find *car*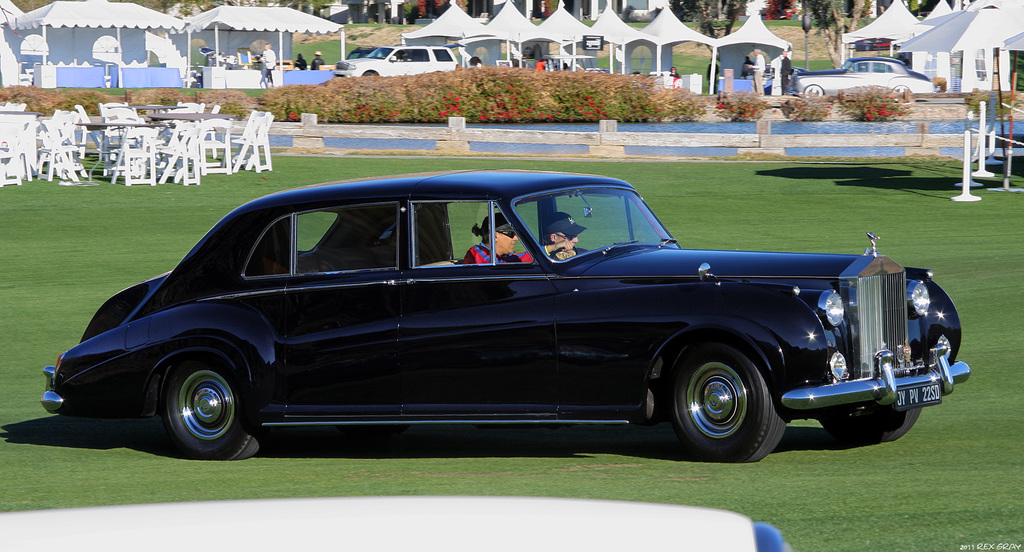
detection(793, 58, 944, 104)
